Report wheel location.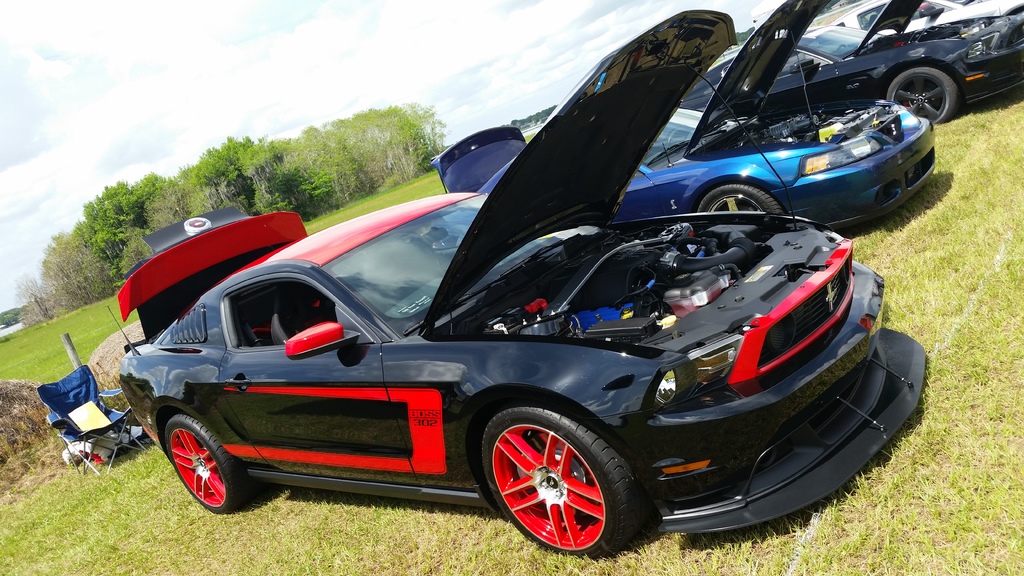
Report: (left=485, top=392, right=643, bottom=563).
